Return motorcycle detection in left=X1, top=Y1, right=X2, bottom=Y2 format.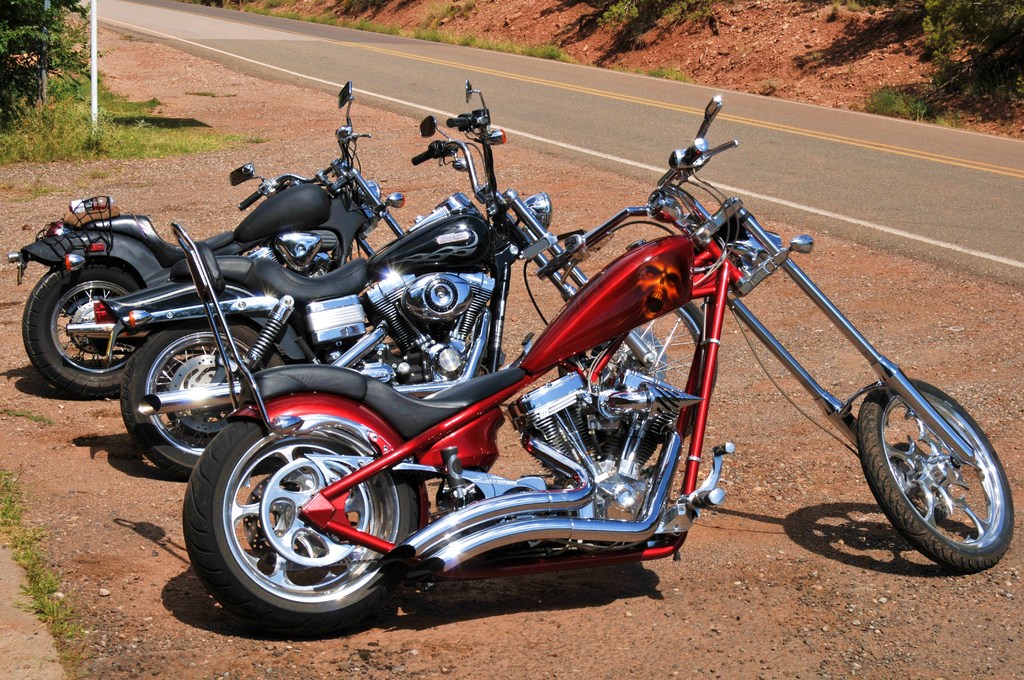
left=180, top=99, right=1016, bottom=640.
